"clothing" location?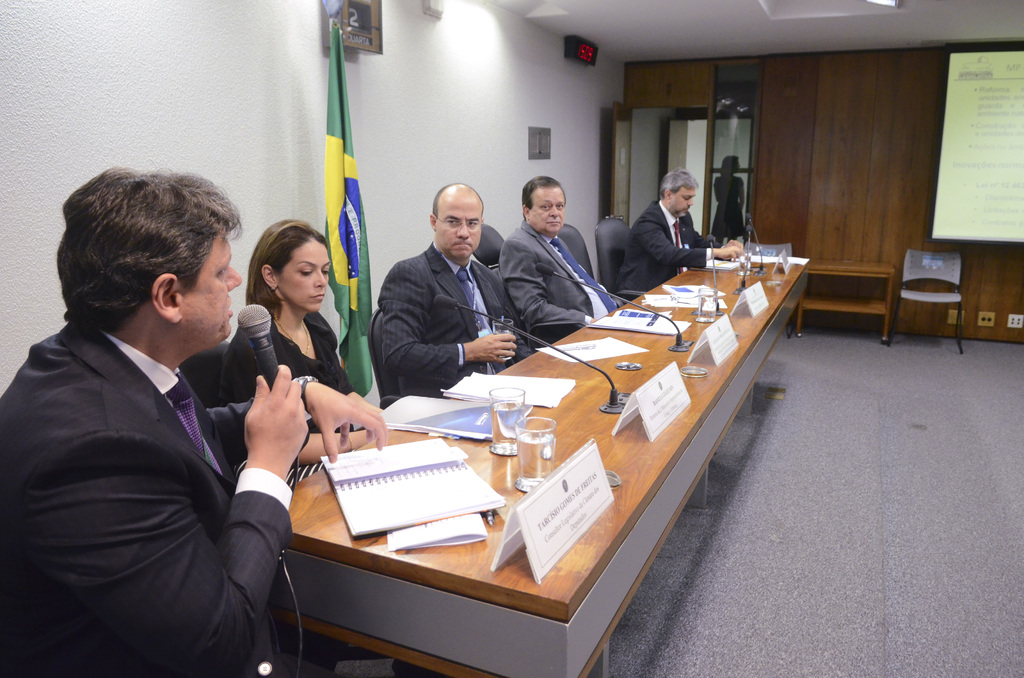
region(0, 317, 288, 677)
